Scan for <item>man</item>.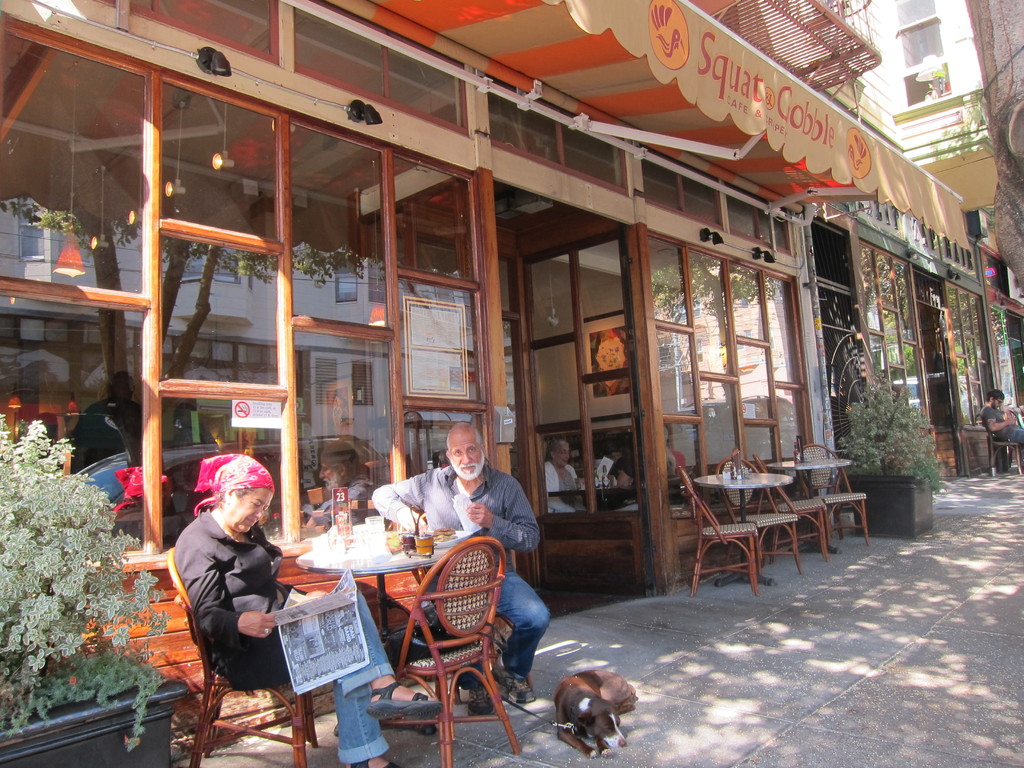
Scan result: {"left": 984, "top": 386, "right": 1023, "bottom": 443}.
